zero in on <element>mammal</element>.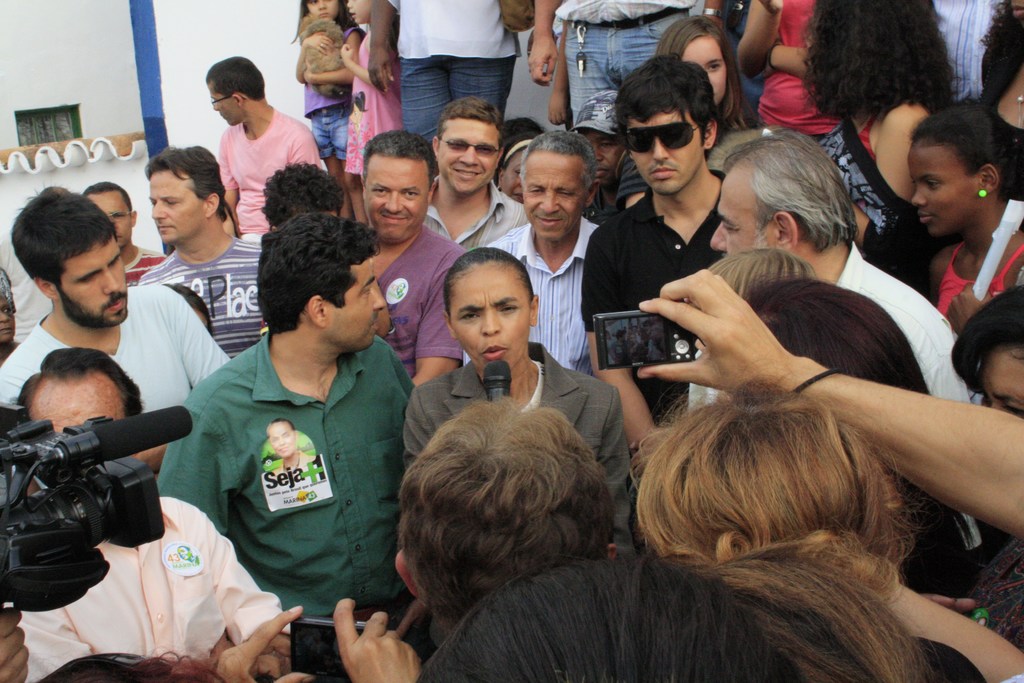
Zeroed in: <region>488, 113, 553, 208</region>.
